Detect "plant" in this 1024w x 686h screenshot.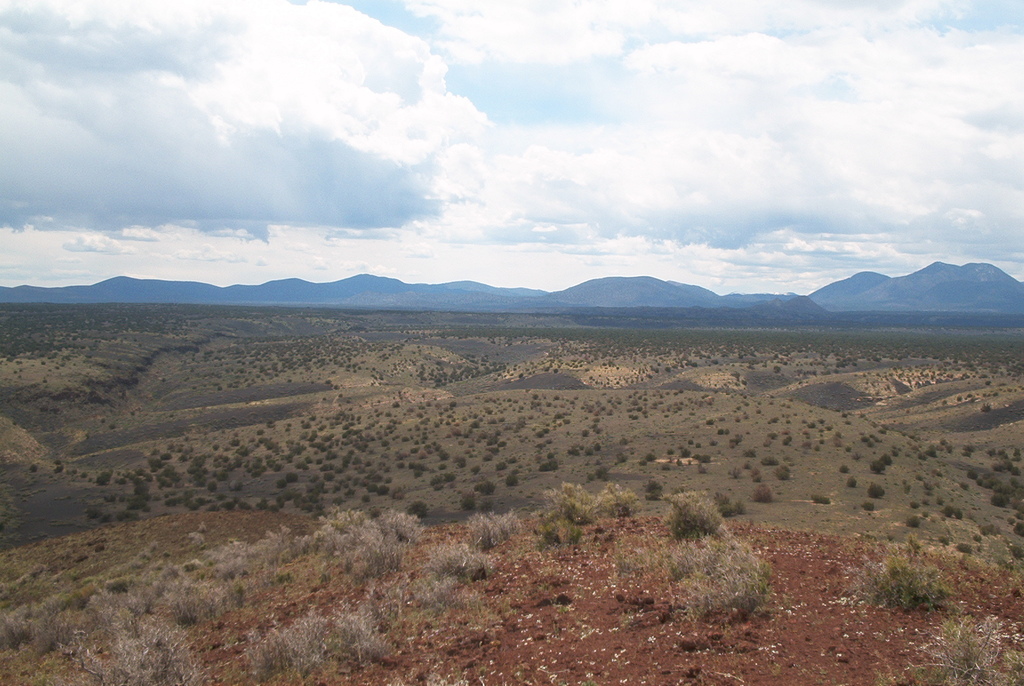
Detection: x1=867, y1=480, x2=895, y2=499.
